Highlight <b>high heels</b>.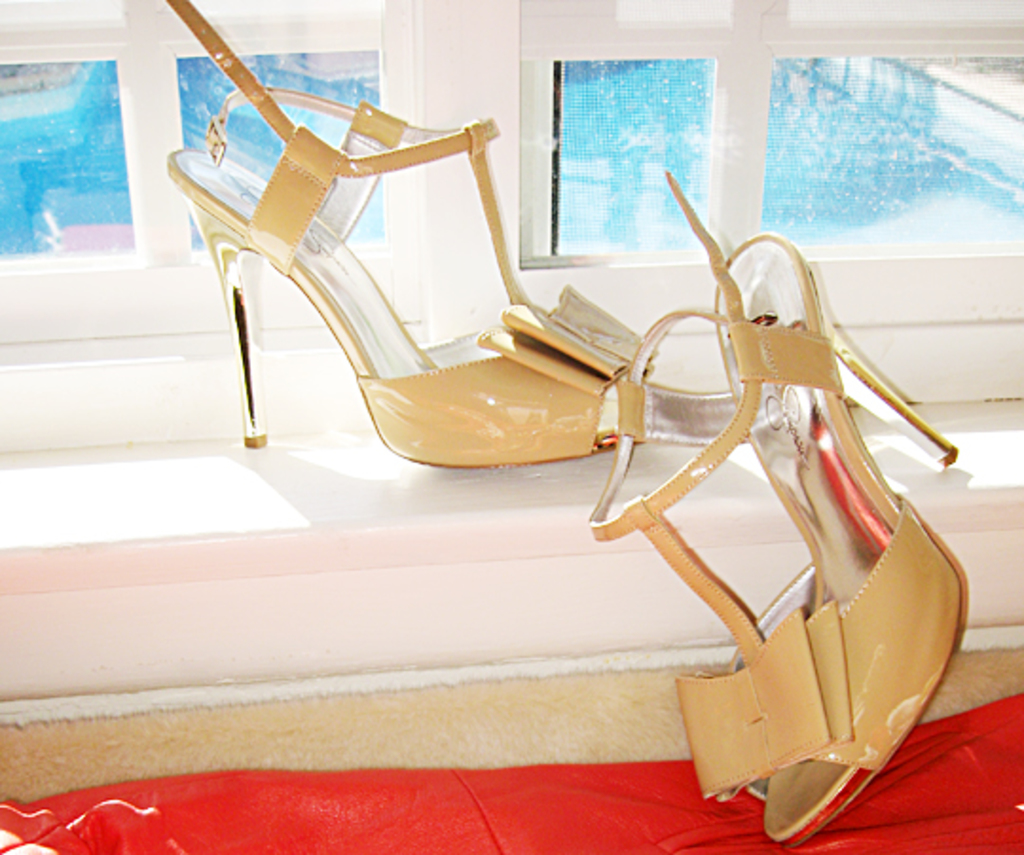
Highlighted region: locate(590, 173, 958, 847).
